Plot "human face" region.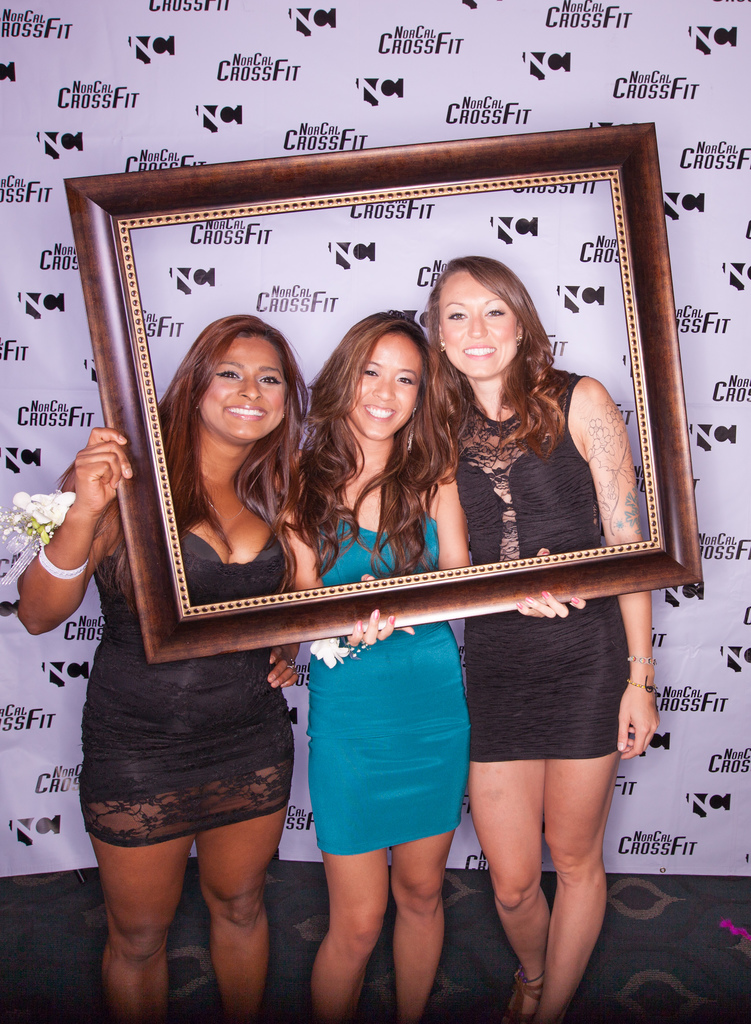
Plotted at (198, 333, 282, 445).
